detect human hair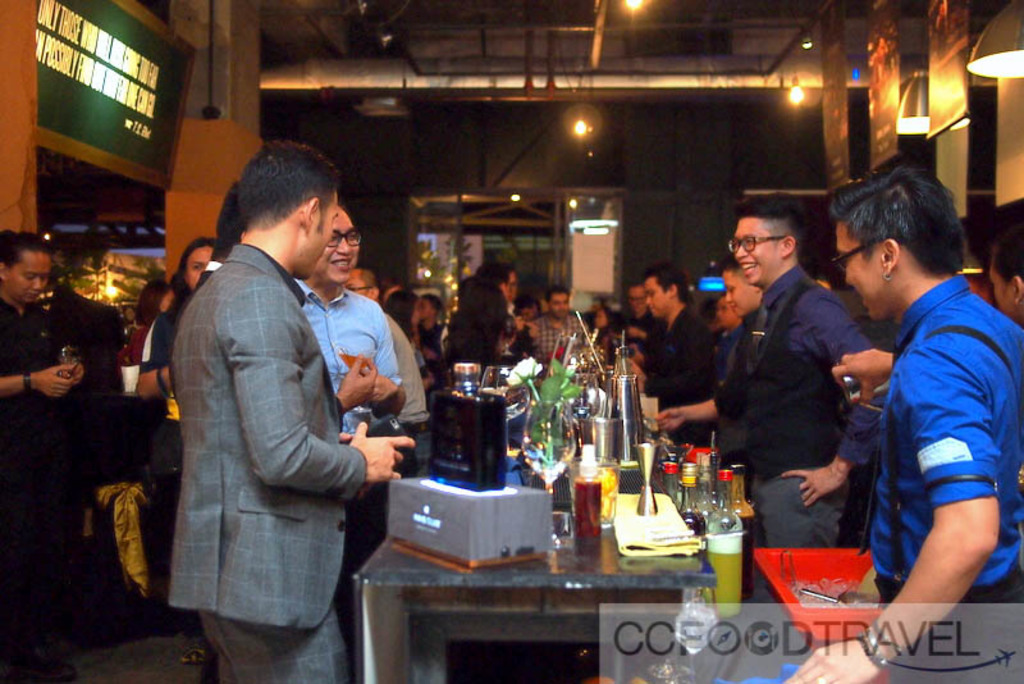
pyautogui.locateOnScreen(215, 143, 346, 270)
